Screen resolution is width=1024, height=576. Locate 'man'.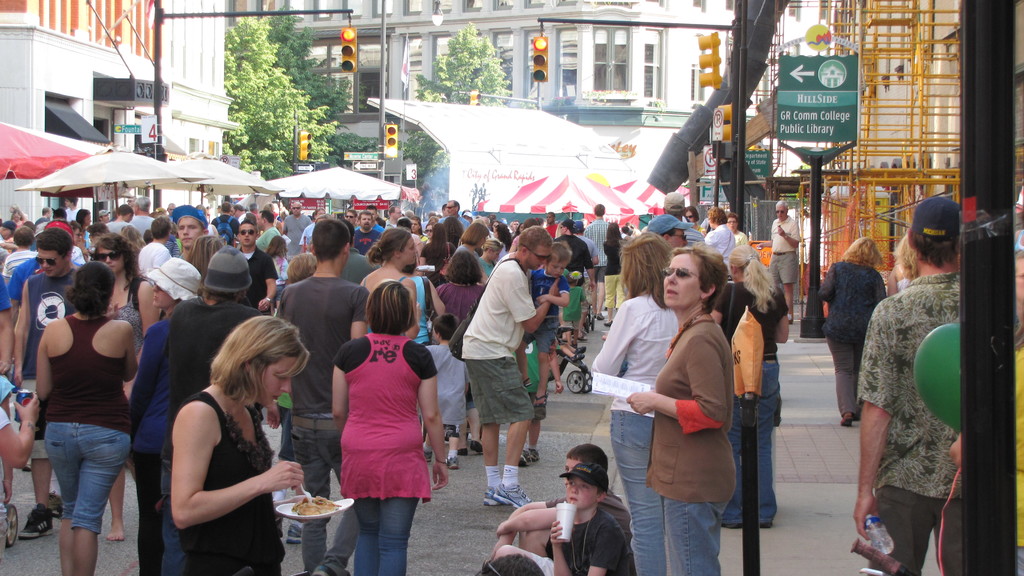
l=130, t=197, r=157, b=244.
